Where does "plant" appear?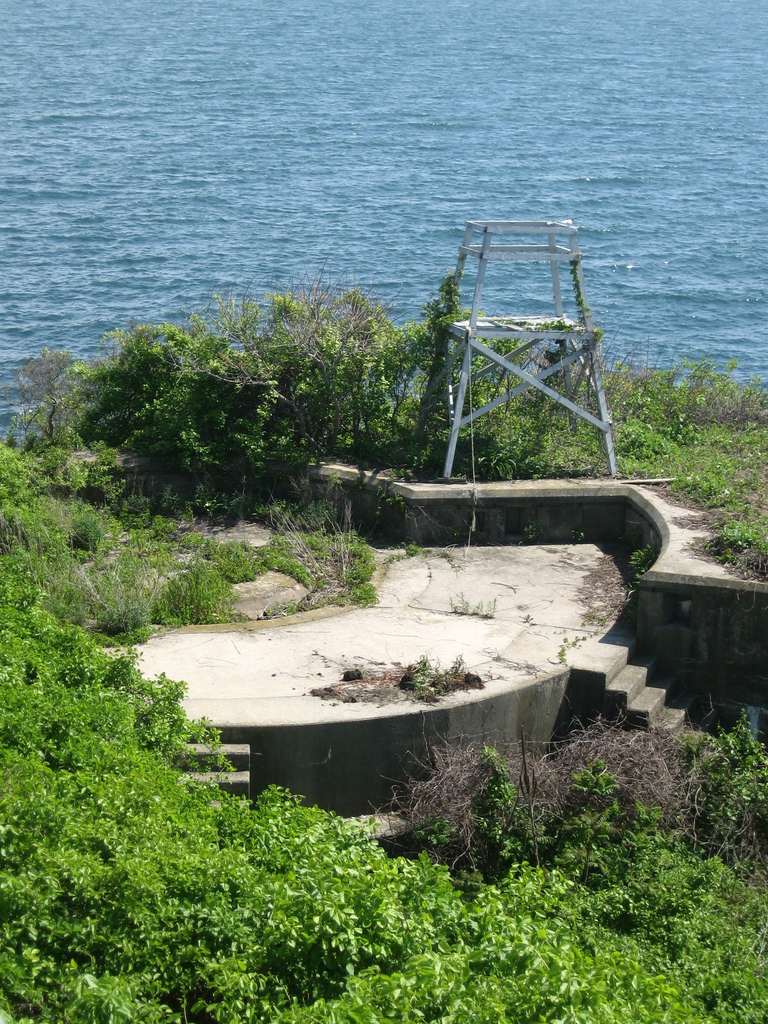
Appears at locate(518, 611, 532, 623).
